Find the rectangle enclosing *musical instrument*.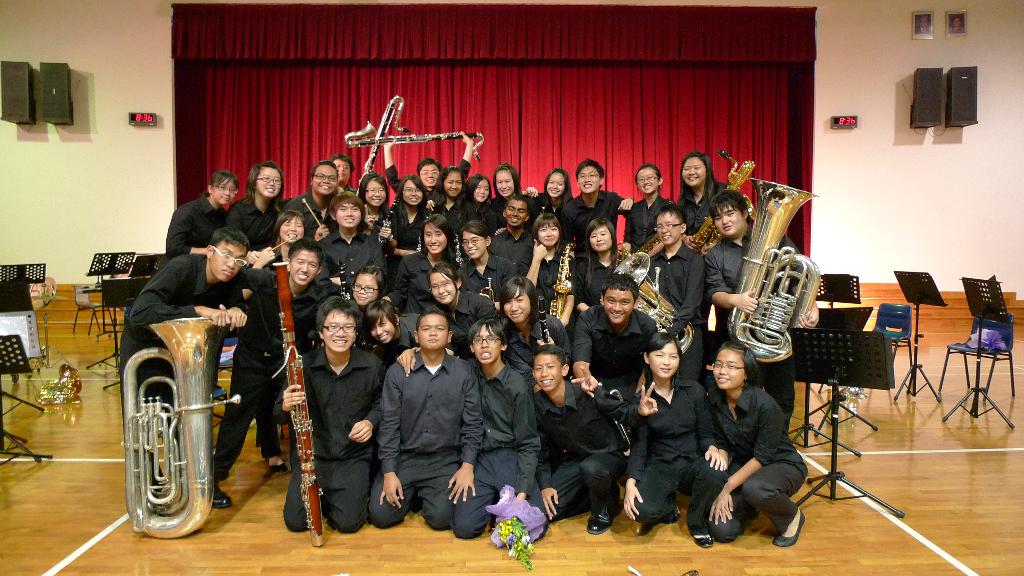
rect(119, 313, 243, 547).
